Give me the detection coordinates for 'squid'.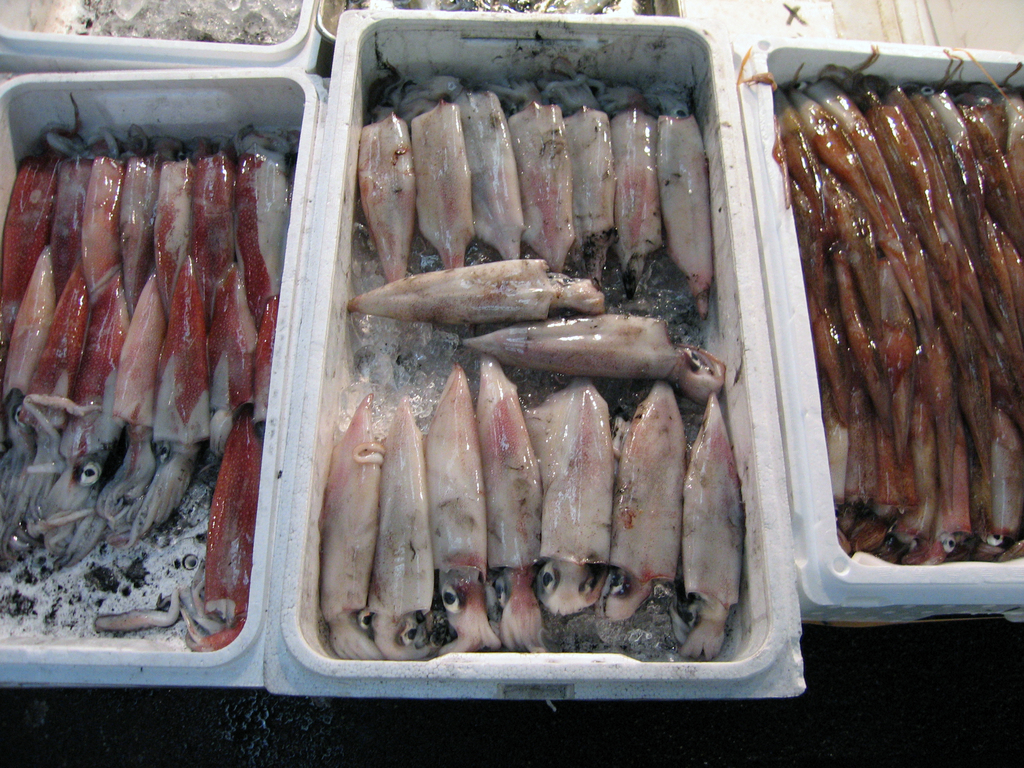
[348, 259, 603, 324].
